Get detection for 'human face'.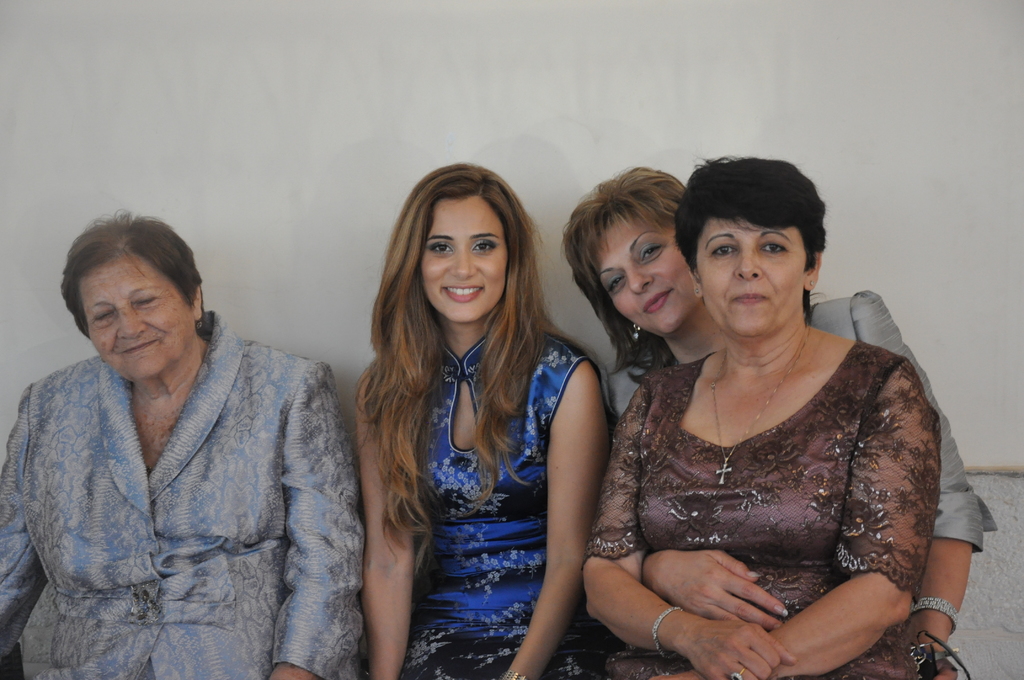
Detection: Rect(596, 216, 701, 332).
